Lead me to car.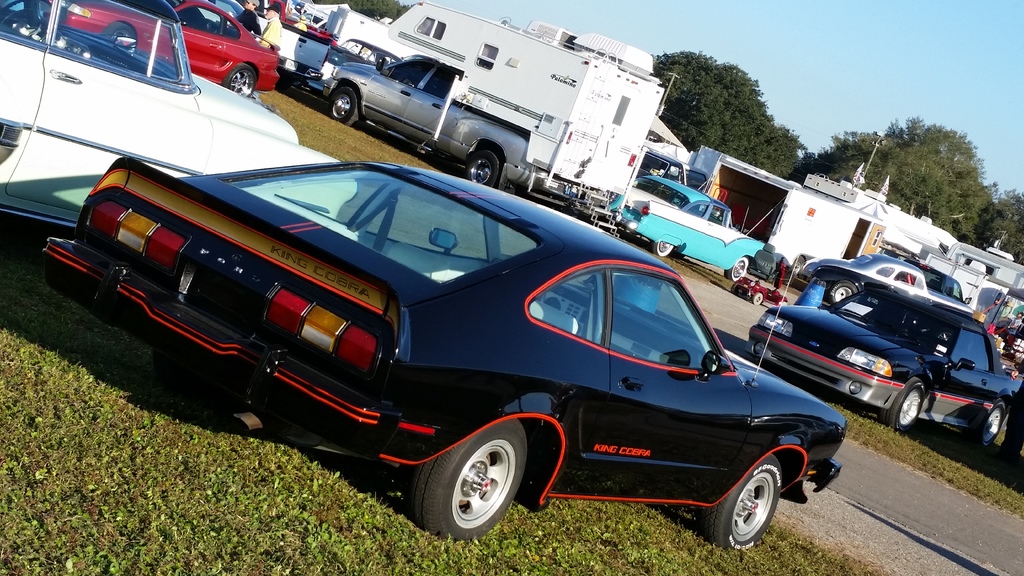
Lead to 635,151,707,192.
